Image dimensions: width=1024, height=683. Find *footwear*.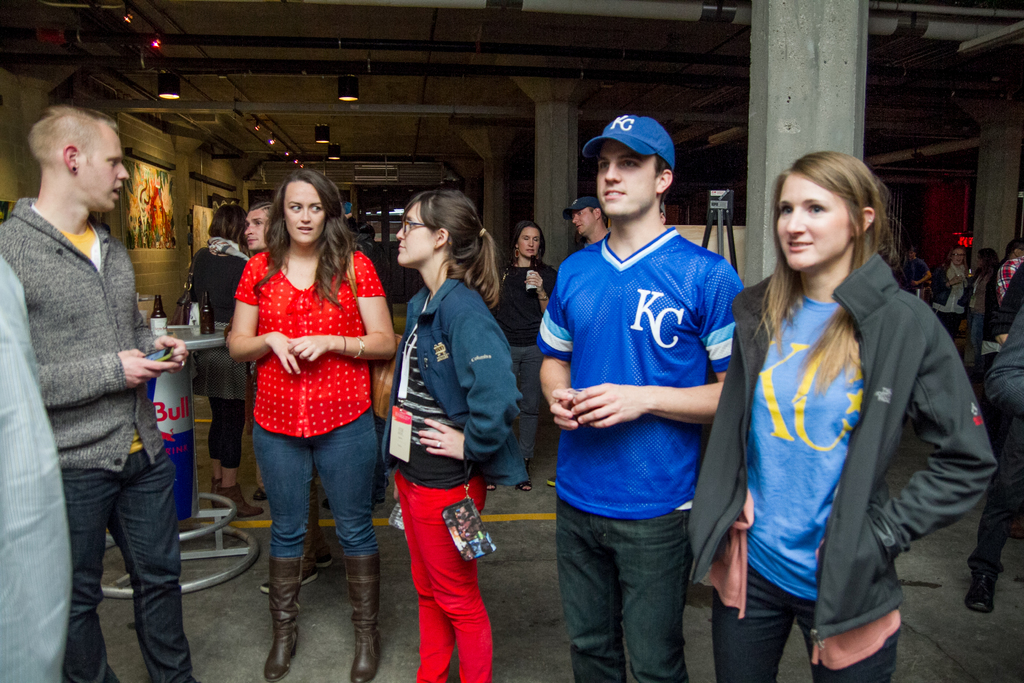
BBox(311, 534, 328, 569).
